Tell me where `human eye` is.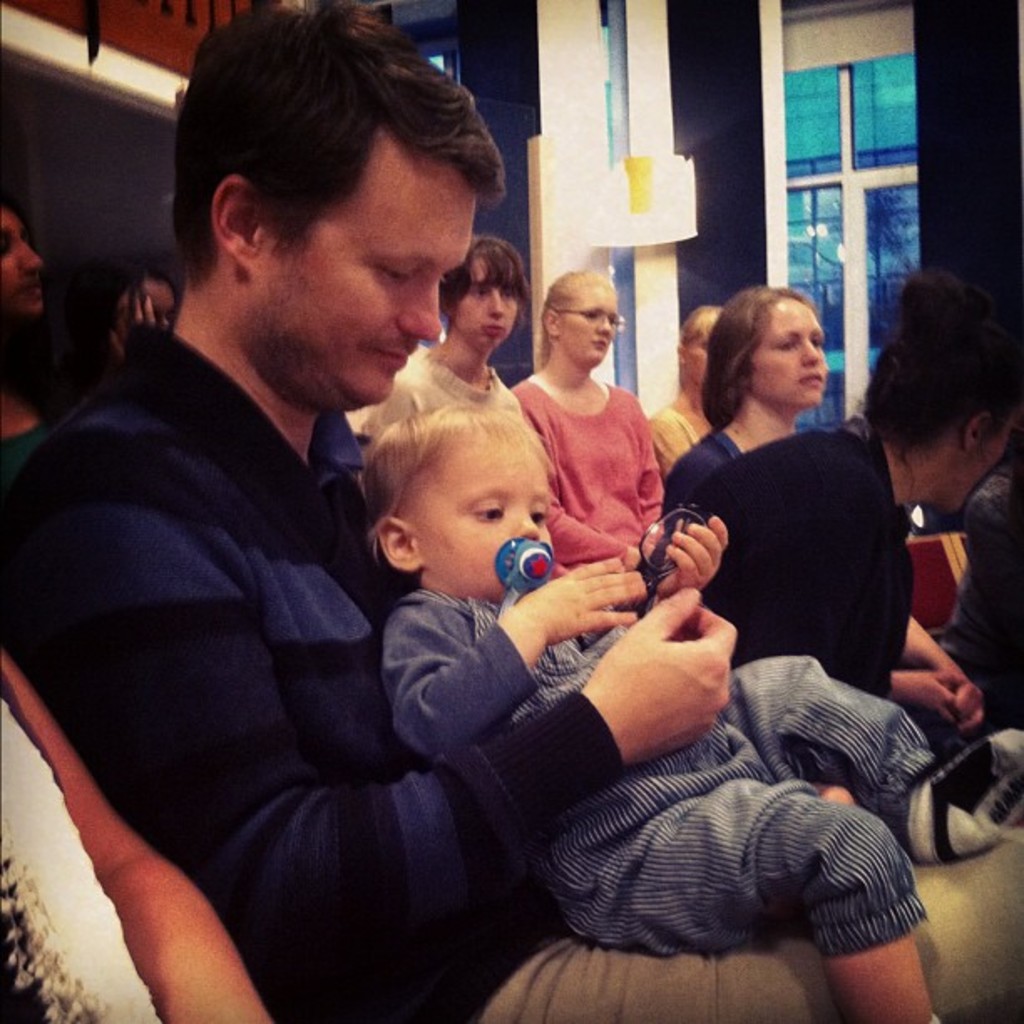
`human eye` is at {"left": 527, "top": 509, "right": 547, "bottom": 527}.
